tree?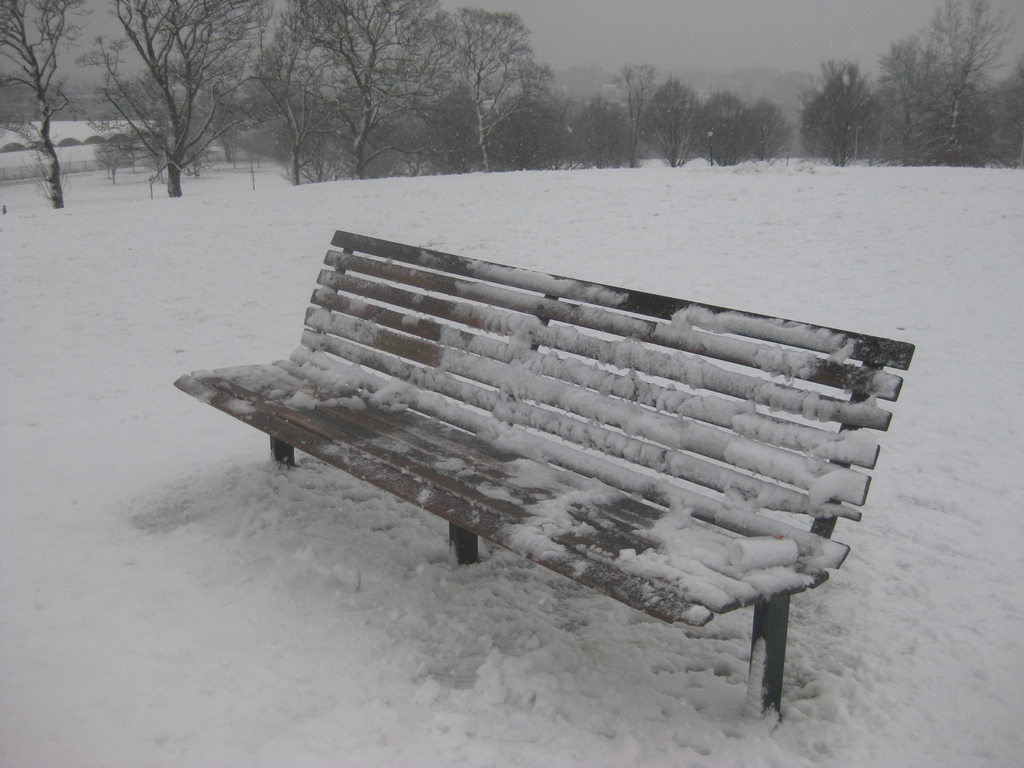
{"x1": 107, "y1": 0, "x2": 276, "y2": 209}
